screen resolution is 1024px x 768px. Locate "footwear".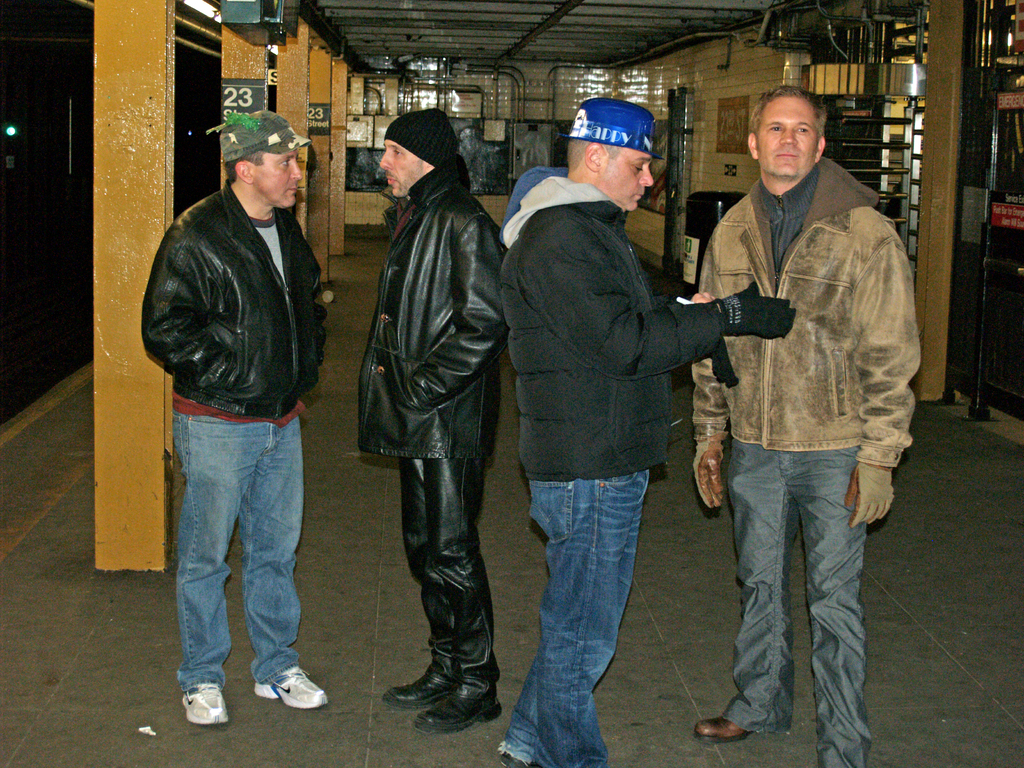
locate(381, 665, 455, 707).
